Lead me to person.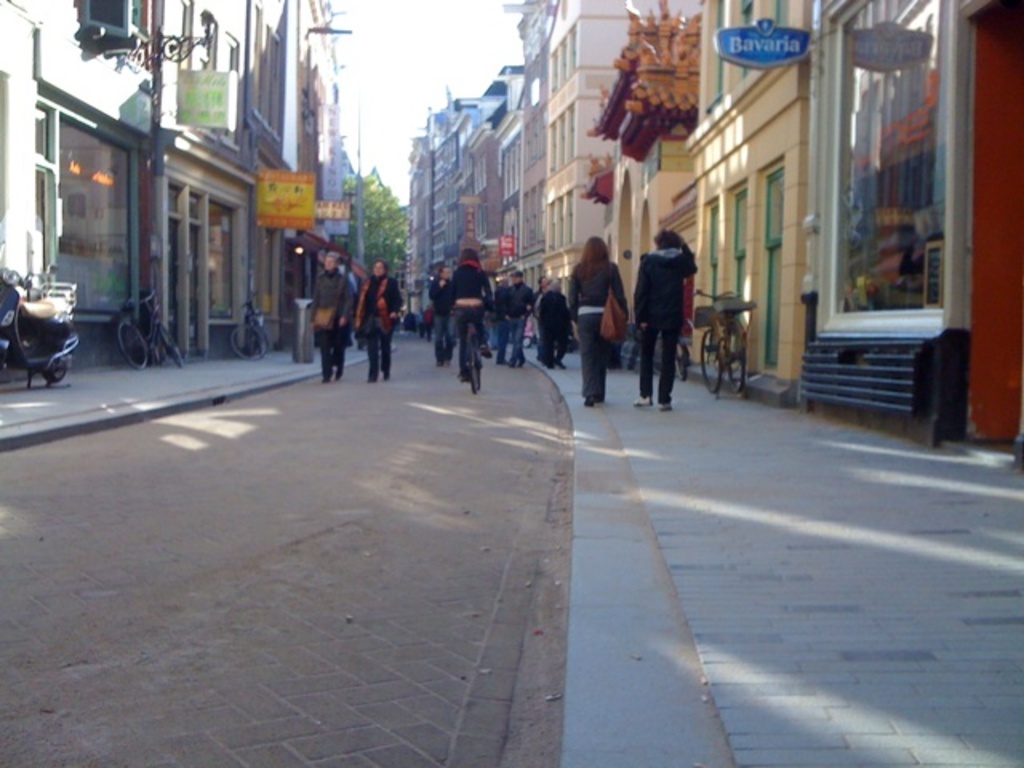
Lead to bbox=[418, 306, 429, 333].
